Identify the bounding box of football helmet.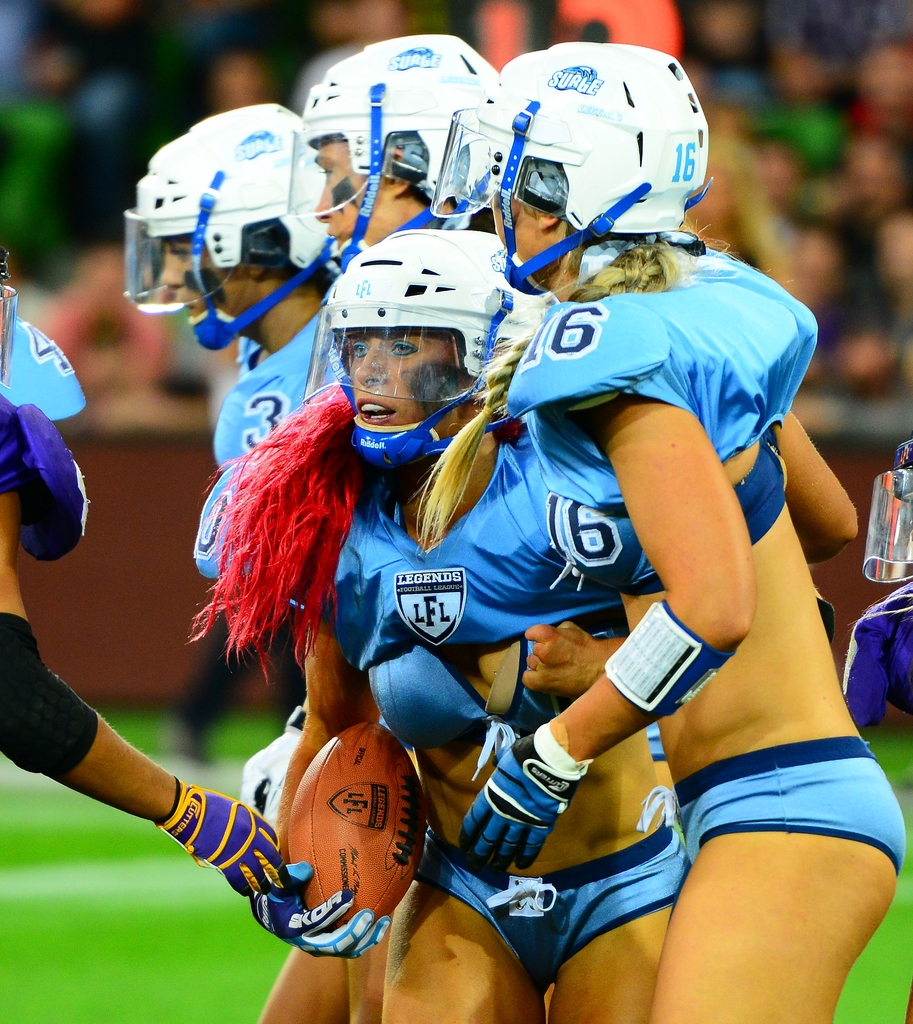
{"left": 297, "top": 35, "right": 499, "bottom": 278}.
